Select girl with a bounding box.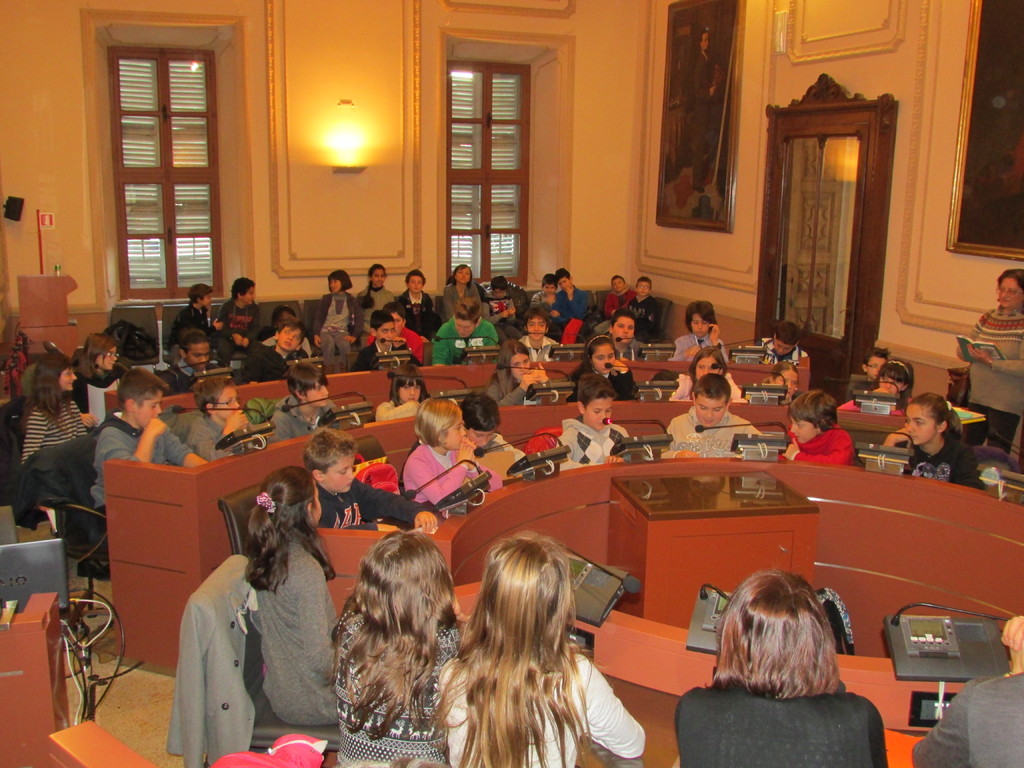
{"x1": 676, "y1": 575, "x2": 897, "y2": 767}.
